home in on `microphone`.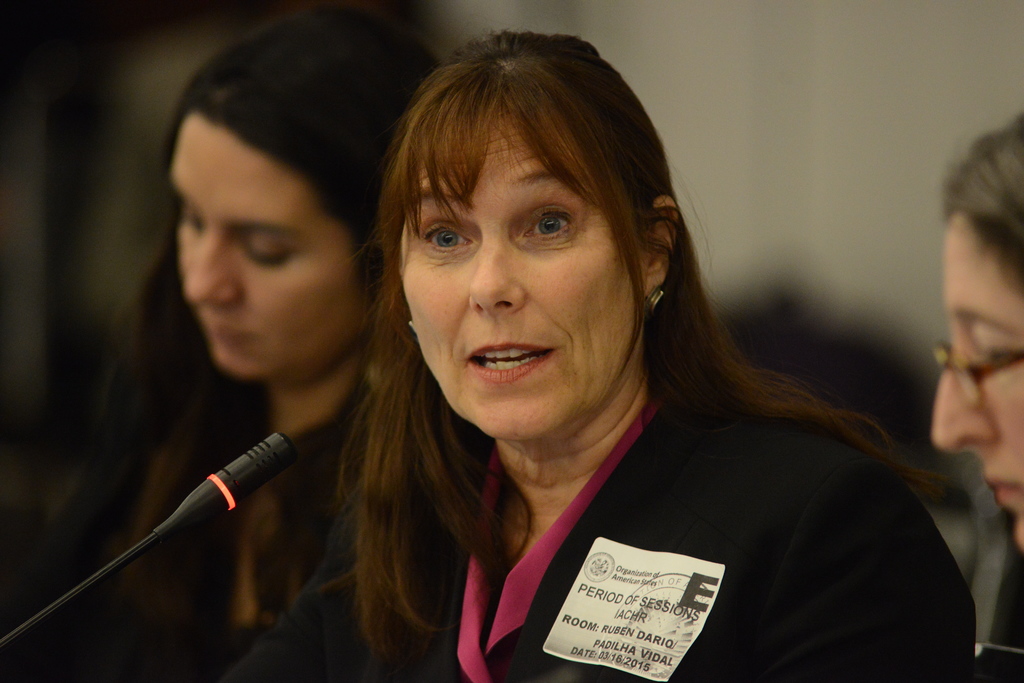
Homed in at detection(42, 410, 321, 655).
